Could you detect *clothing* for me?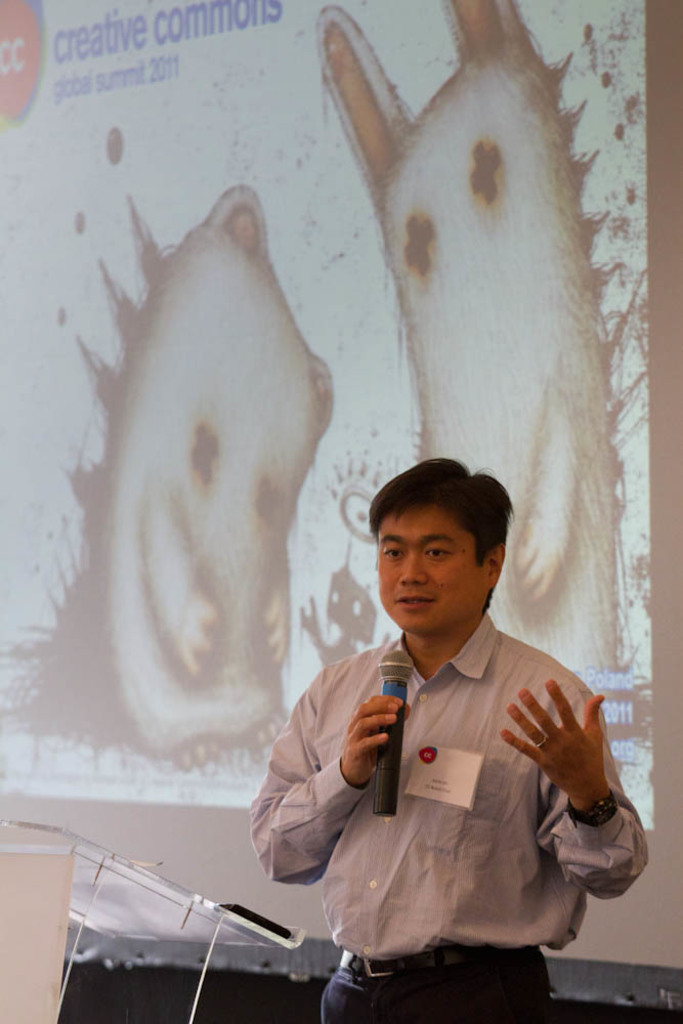
Detection result: region(237, 601, 650, 1023).
